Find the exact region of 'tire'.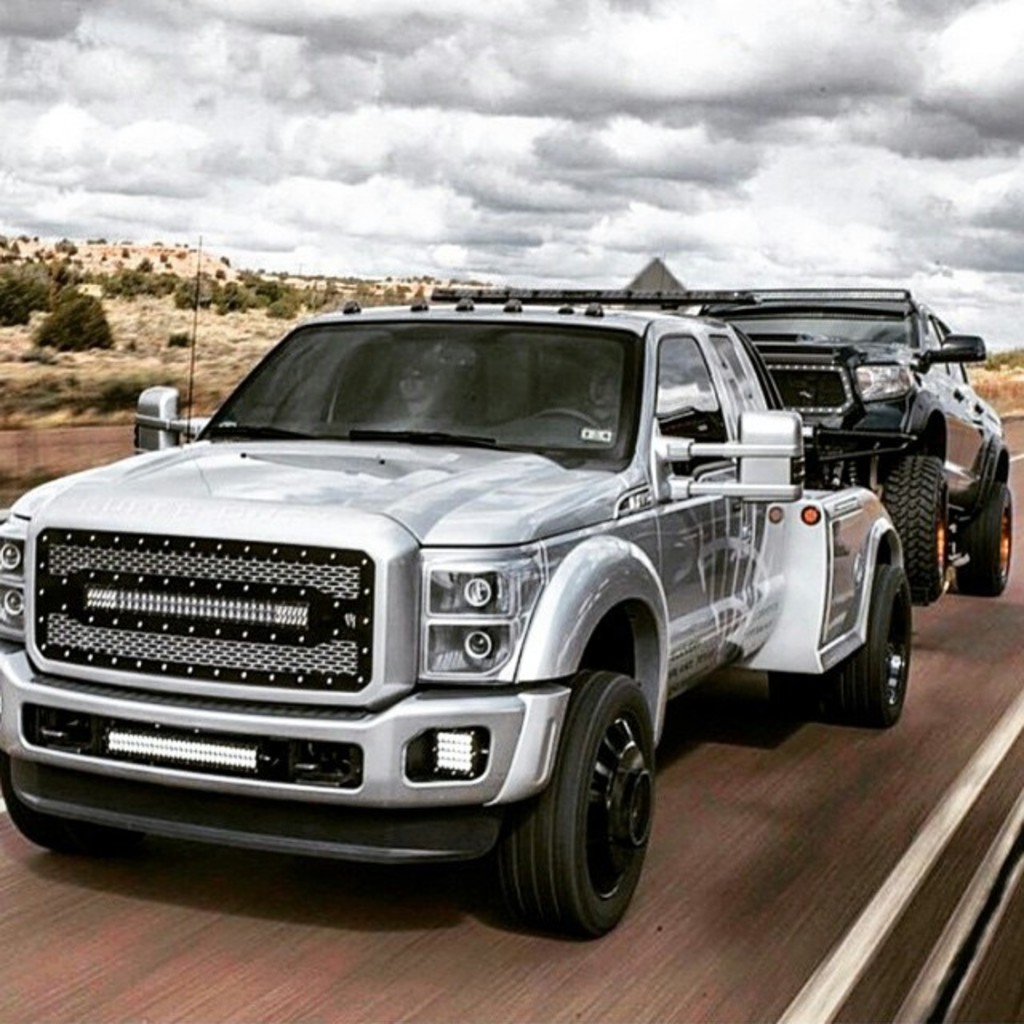
Exact region: [x1=499, y1=661, x2=669, y2=936].
